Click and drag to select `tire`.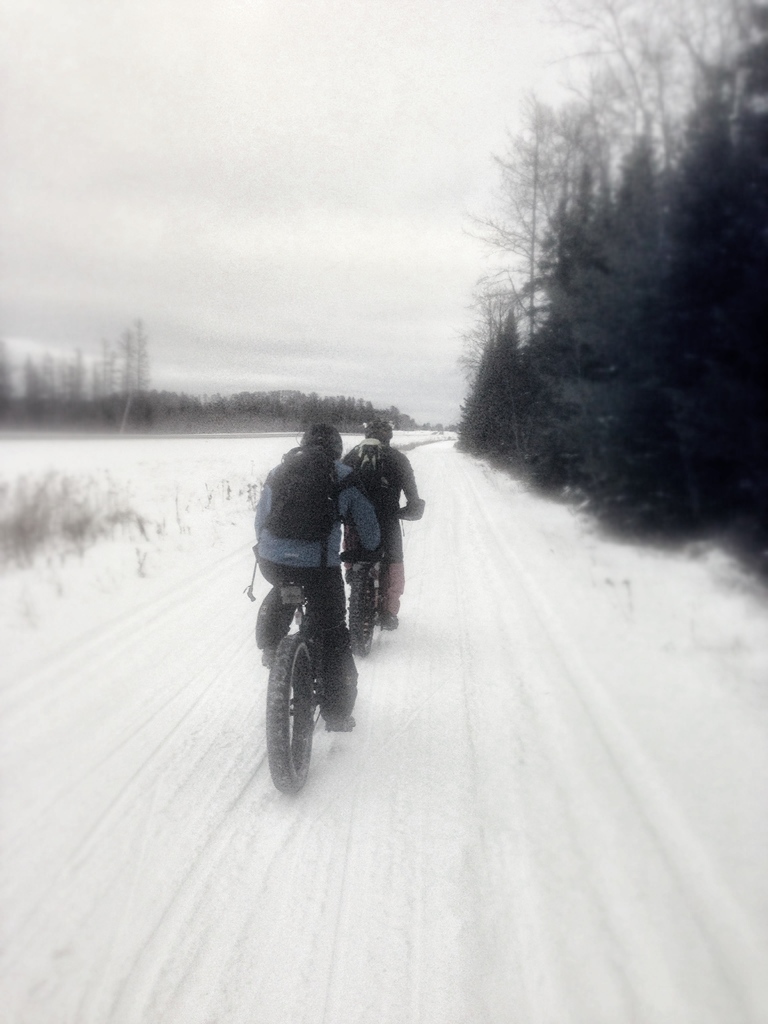
Selection: x1=348 y1=569 x2=376 y2=653.
